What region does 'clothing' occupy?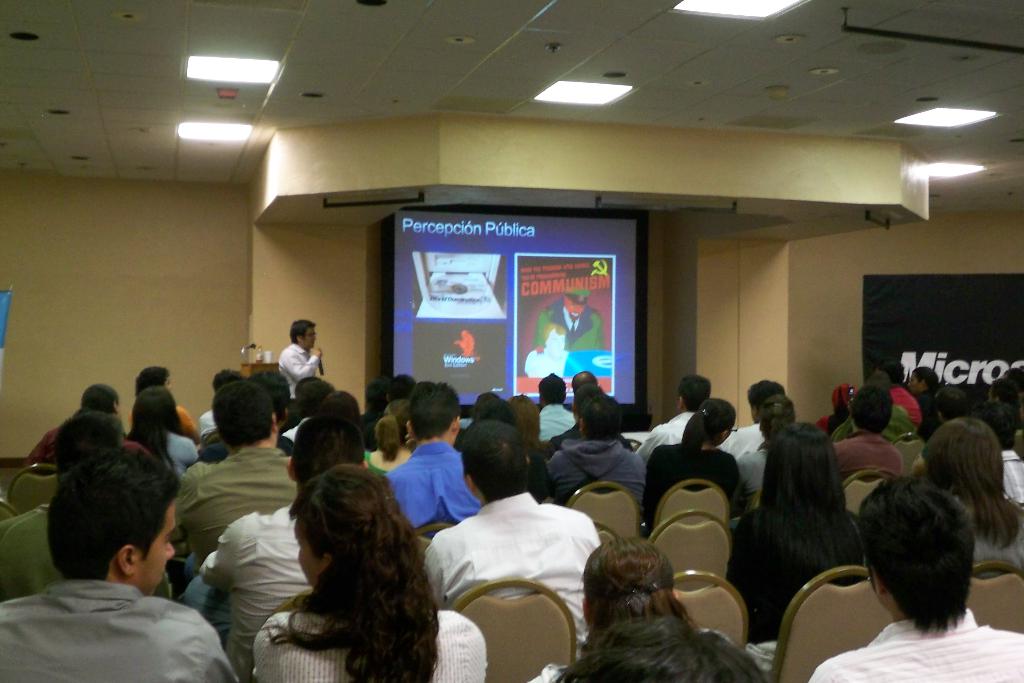
select_region(964, 503, 1018, 580).
